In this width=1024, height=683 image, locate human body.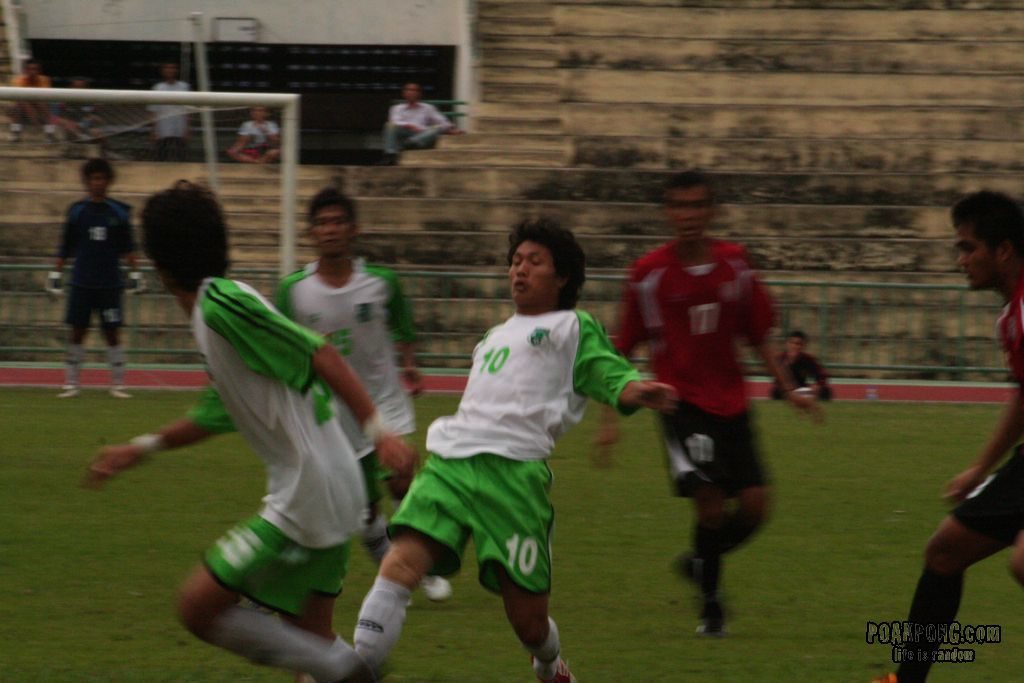
Bounding box: (376,99,470,164).
